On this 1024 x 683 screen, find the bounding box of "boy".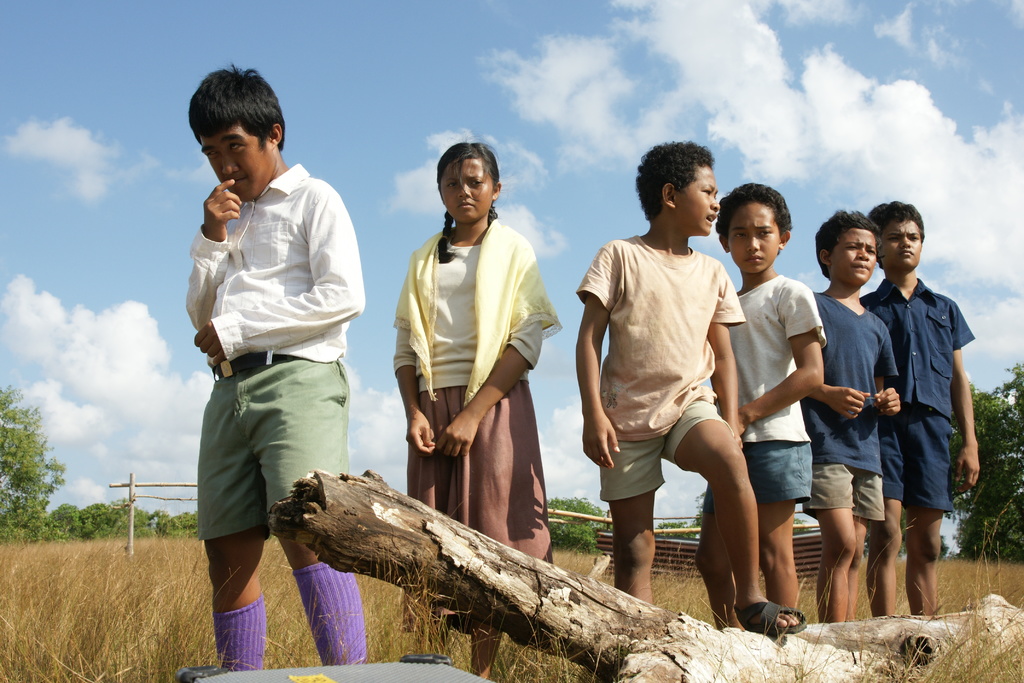
Bounding box: pyautogui.locateOnScreen(802, 211, 906, 627).
